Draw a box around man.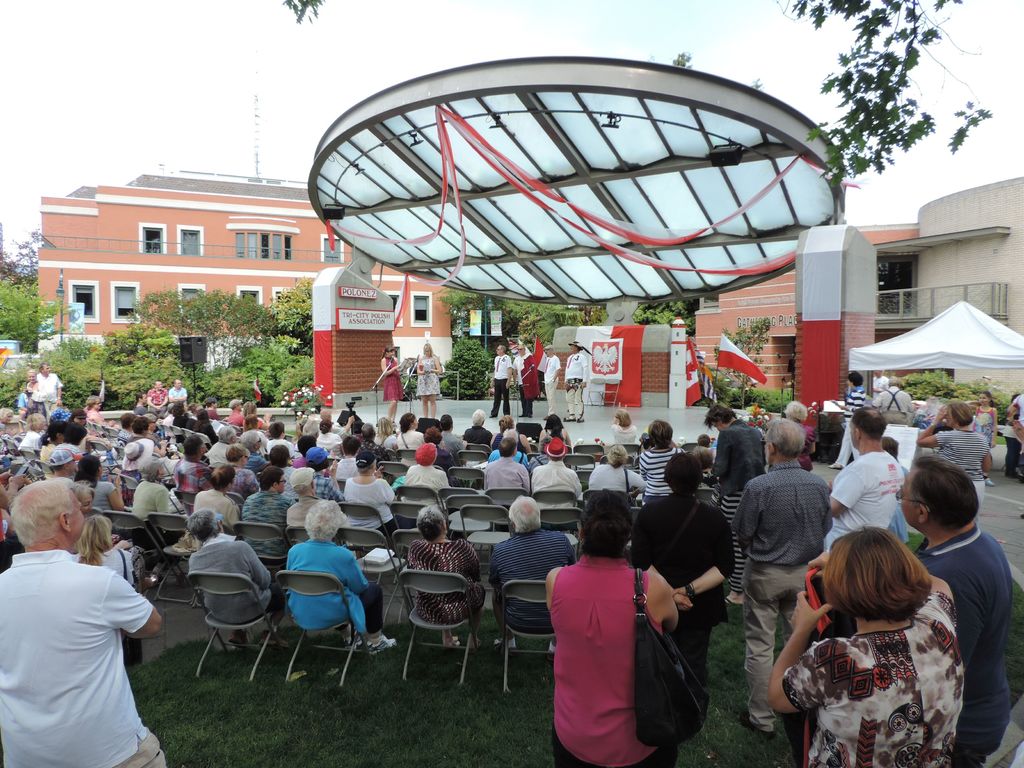
<bbox>904, 435, 1014, 759</bbox>.
